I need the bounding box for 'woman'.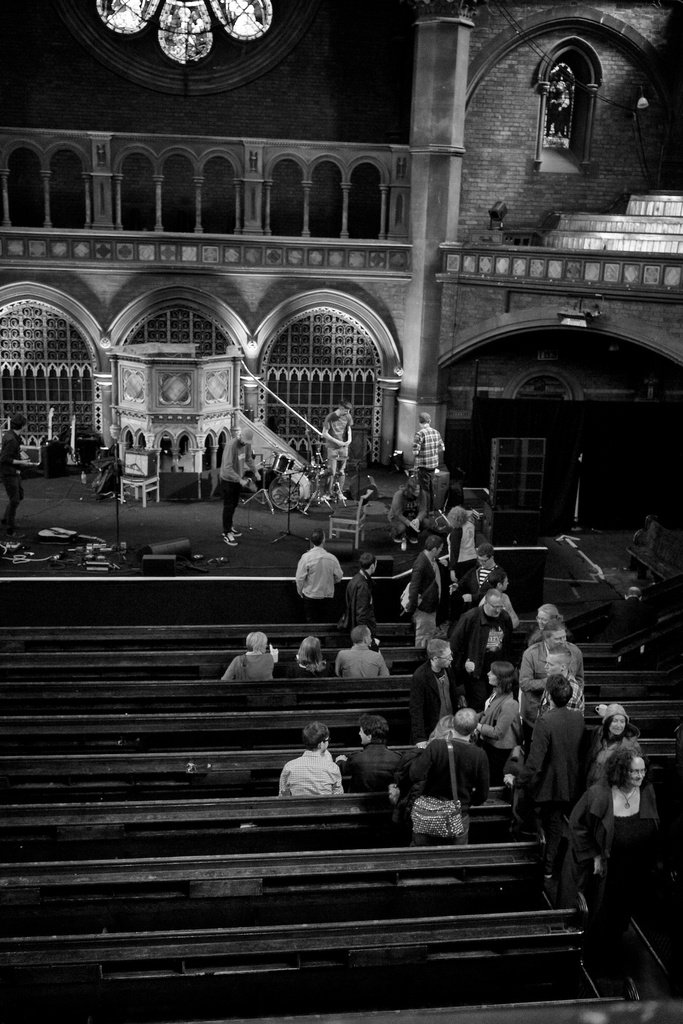
Here it is: [578,698,672,950].
